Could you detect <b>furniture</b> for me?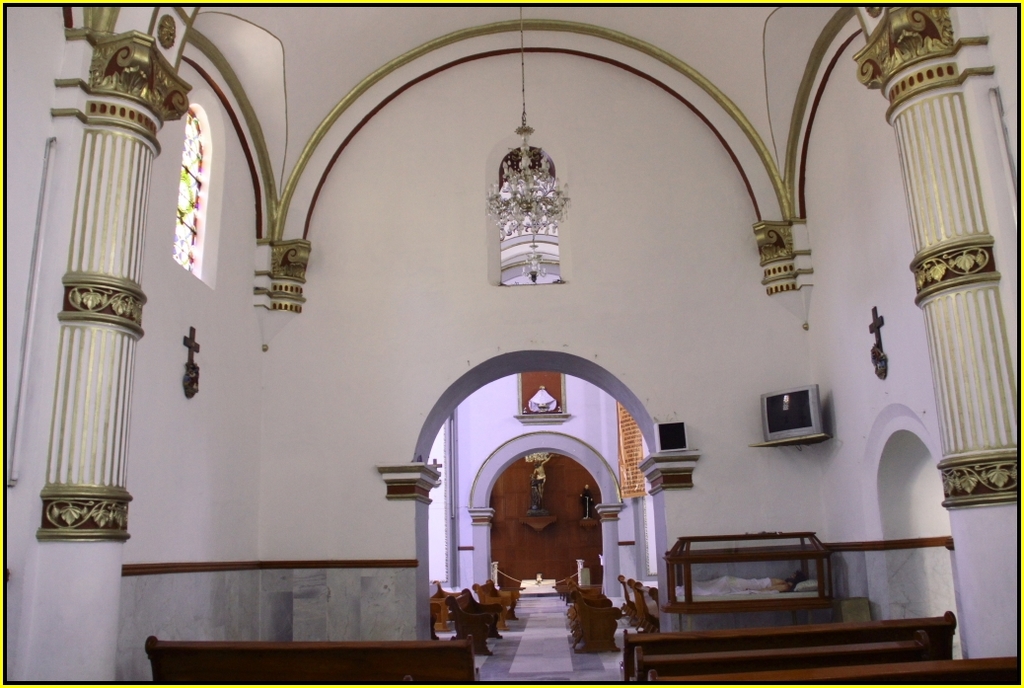
Detection result: bbox=(146, 638, 479, 687).
